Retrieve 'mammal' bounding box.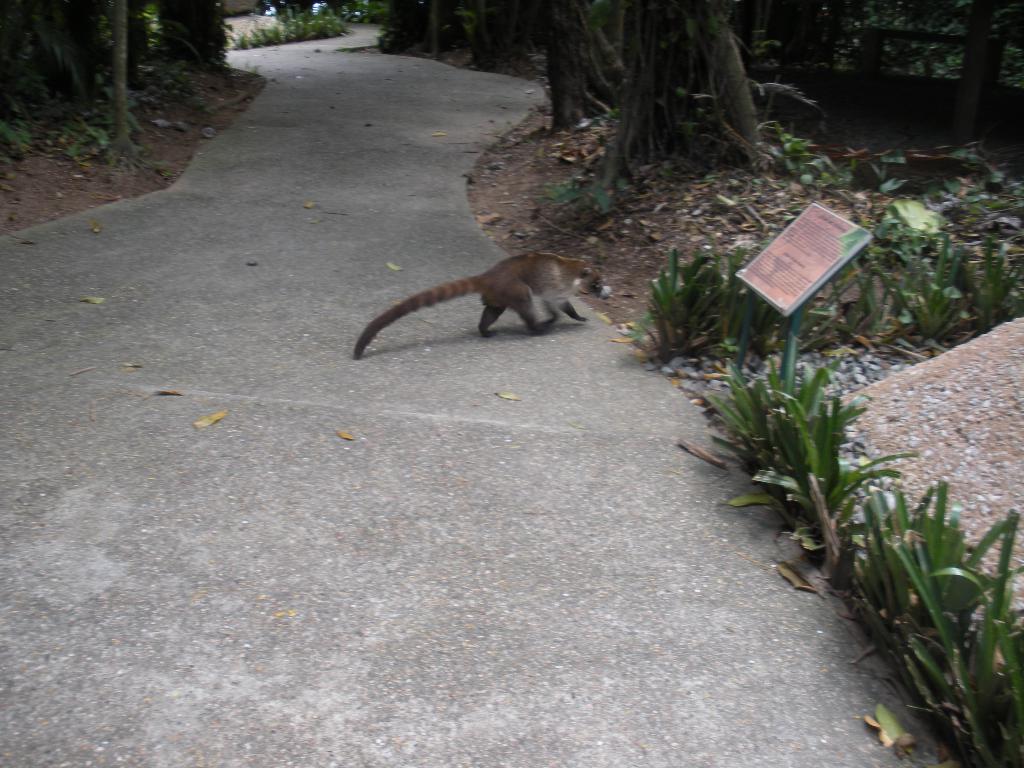
Bounding box: <box>345,236,610,368</box>.
